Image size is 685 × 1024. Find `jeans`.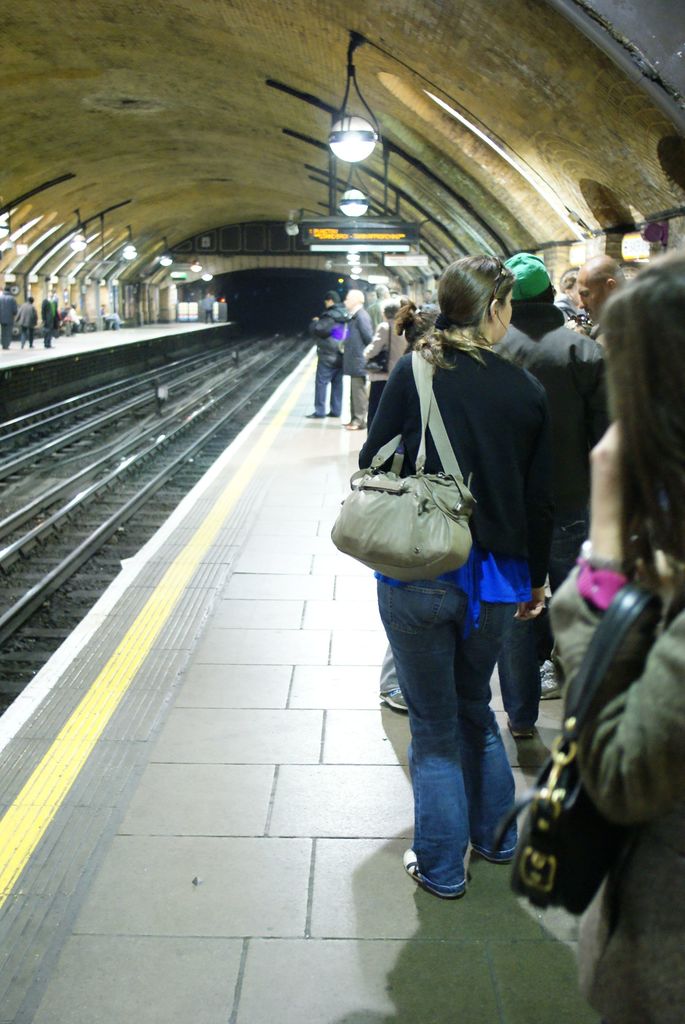
(313,349,336,414).
